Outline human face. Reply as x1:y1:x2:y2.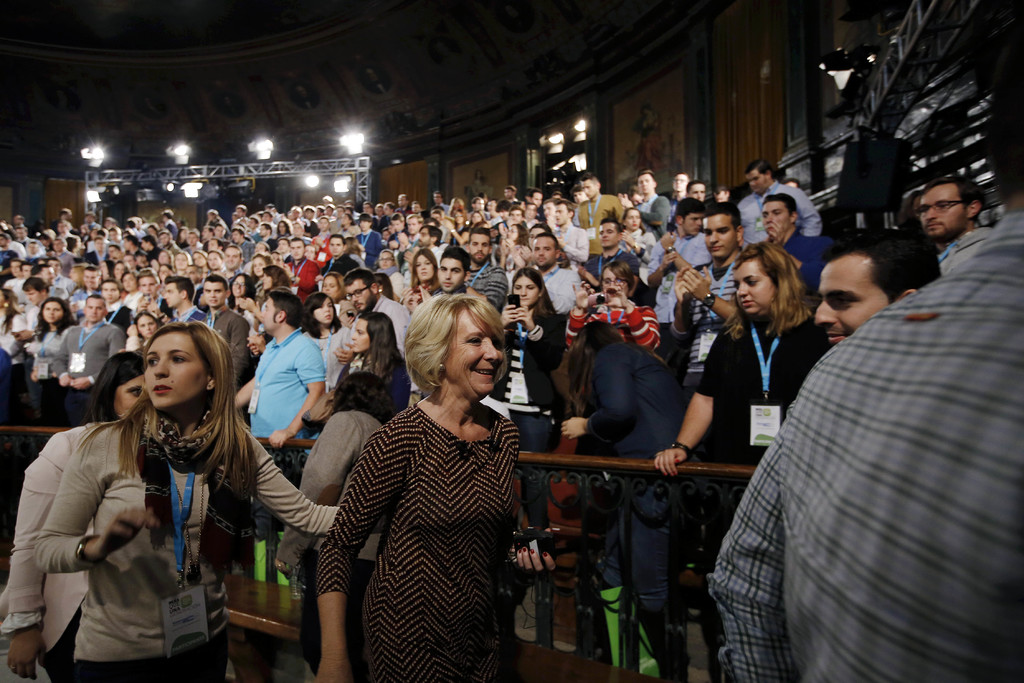
22:267:34:277.
